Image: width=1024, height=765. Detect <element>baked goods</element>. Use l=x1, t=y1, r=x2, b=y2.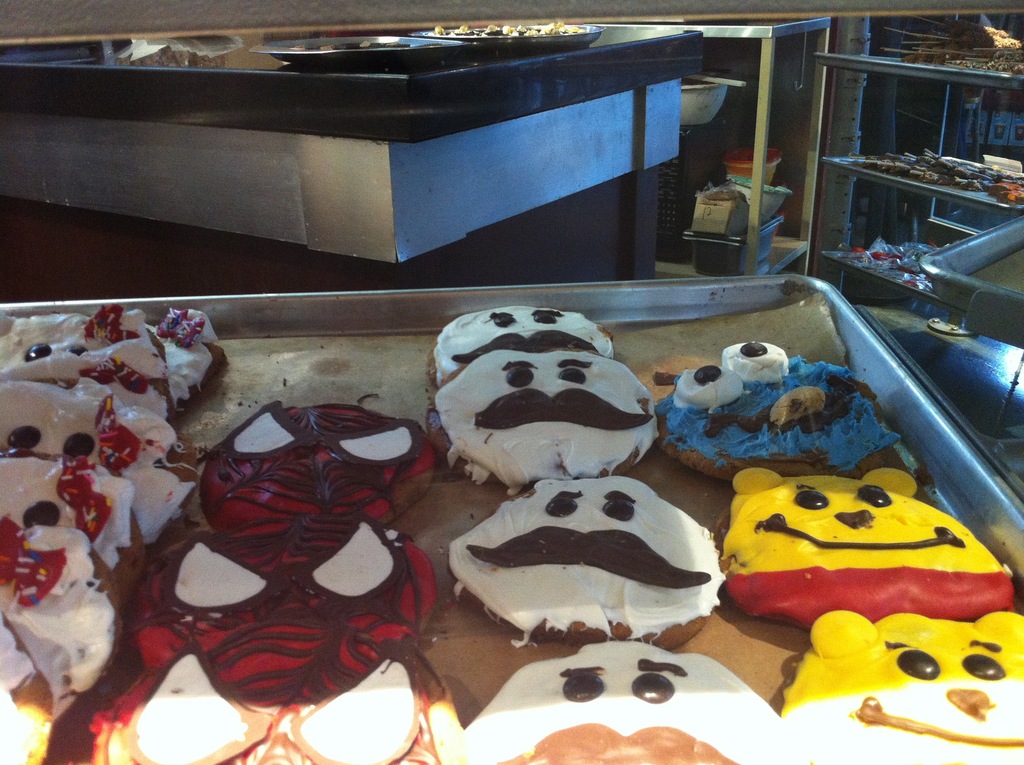
l=87, t=620, r=467, b=764.
